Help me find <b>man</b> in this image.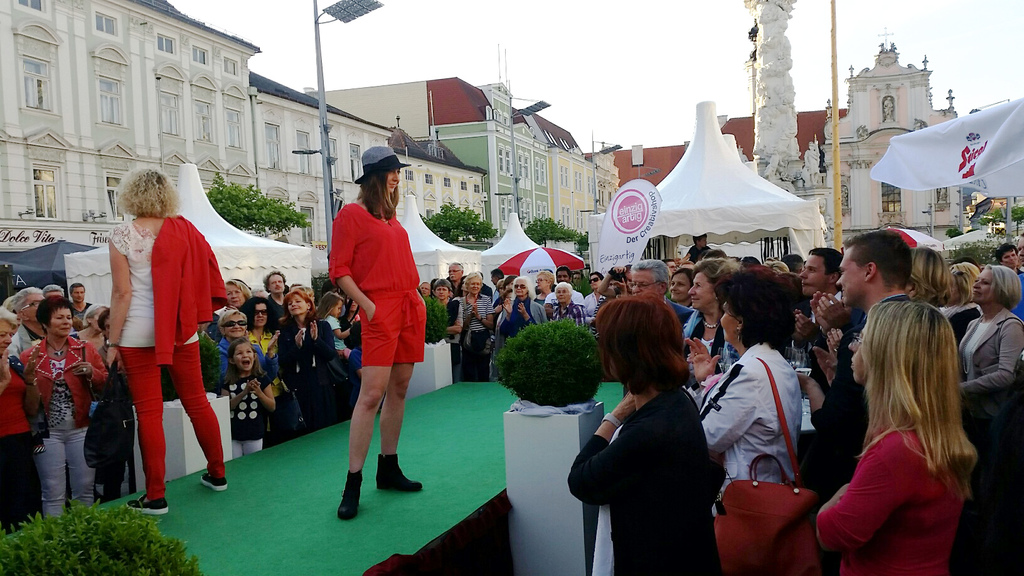
Found it: left=487, top=269, right=502, bottom=305.
